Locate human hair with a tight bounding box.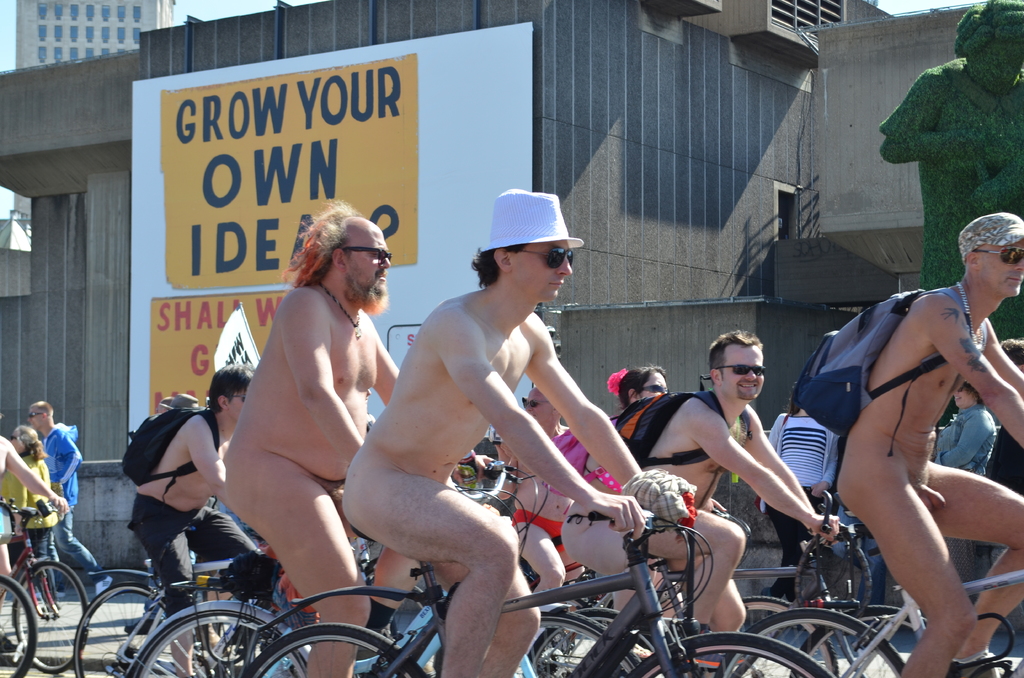
1002, 341, 1023, 365.
